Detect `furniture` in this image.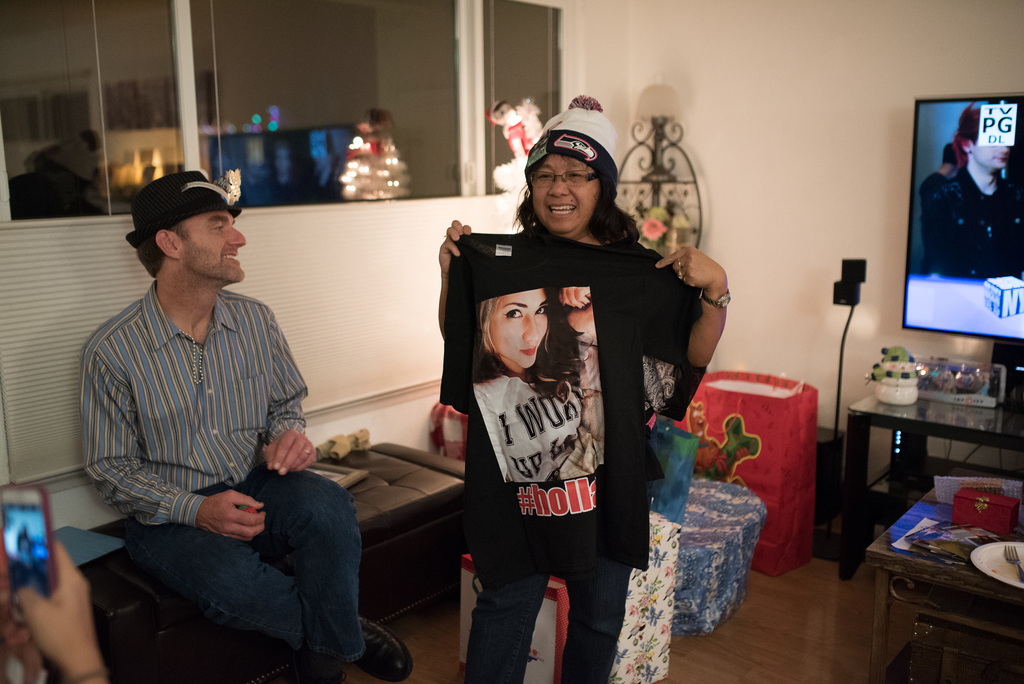
Detection: [860,471,1023,683].
